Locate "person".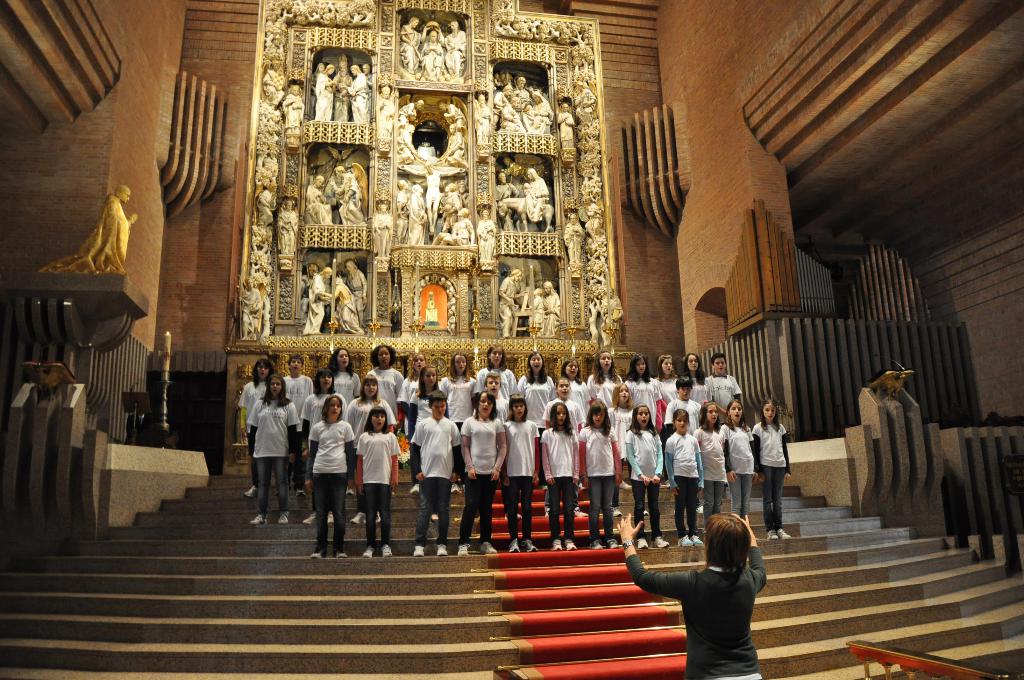
Bounding box: <bbox>470, 343, 519, 400</bbox>.
